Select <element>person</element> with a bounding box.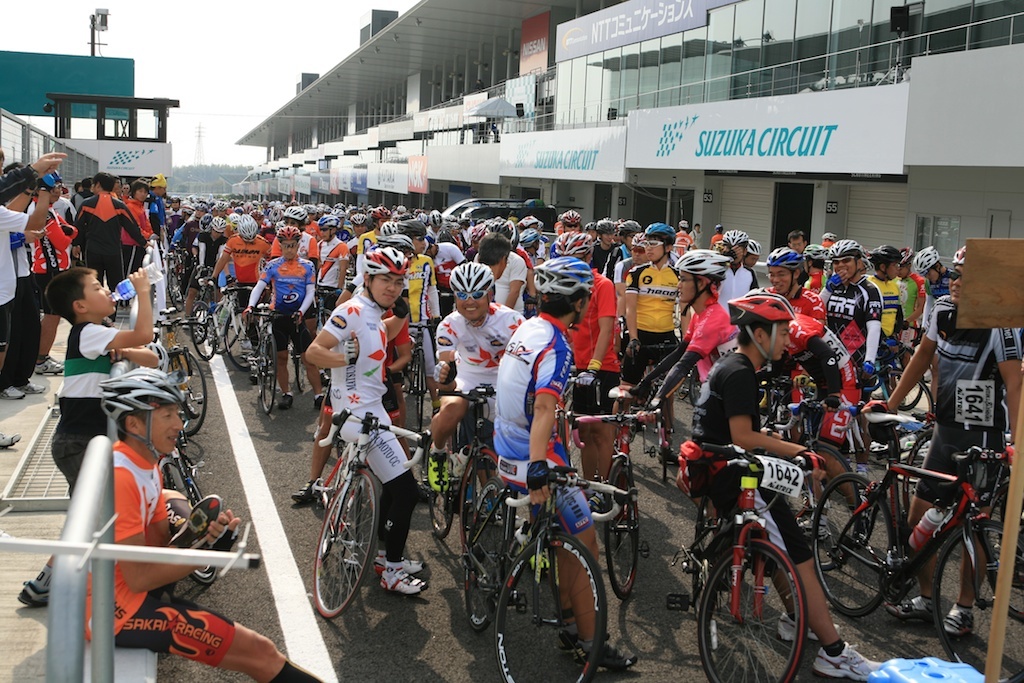
755, 248, 830, 404.
